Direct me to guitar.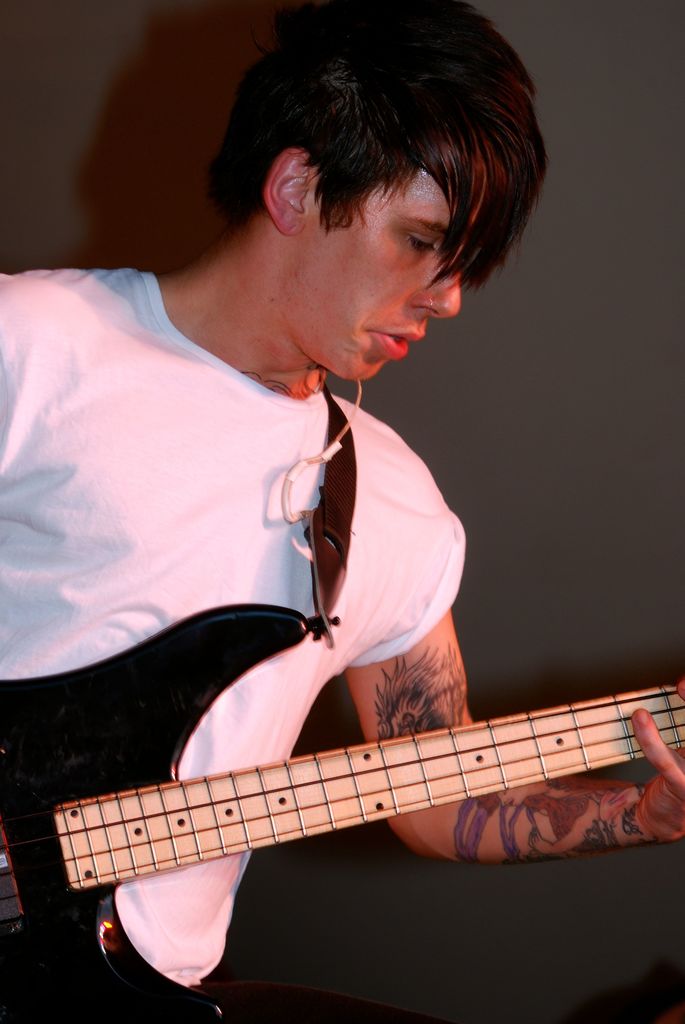
Direction: <bbox>0, 604, 684, 1023</bbox>.
